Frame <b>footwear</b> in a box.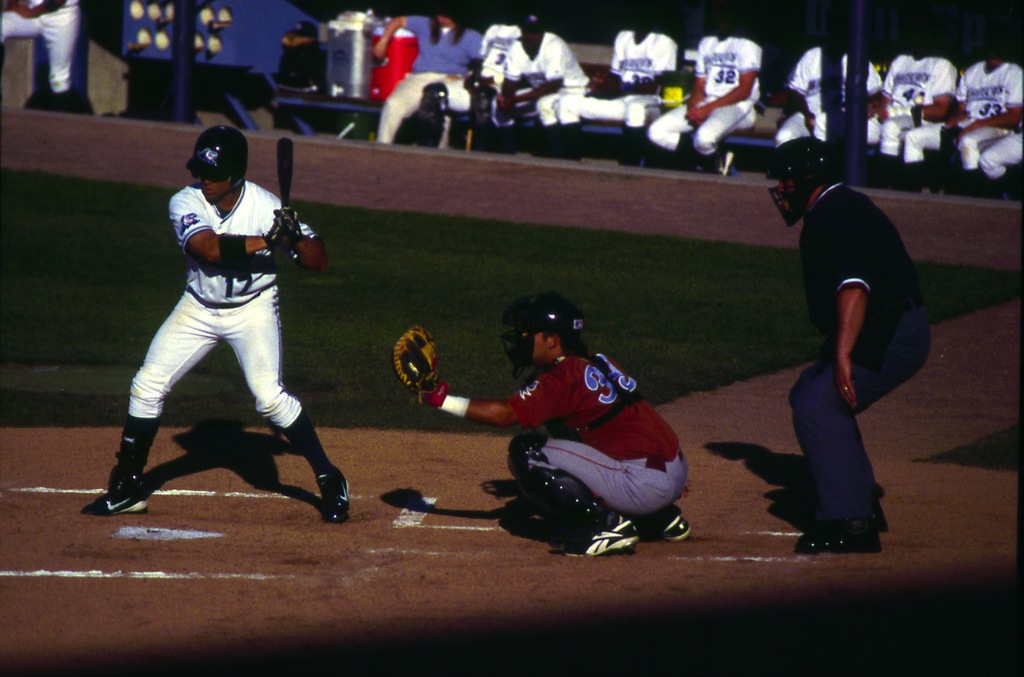
[641,514,692,546].
